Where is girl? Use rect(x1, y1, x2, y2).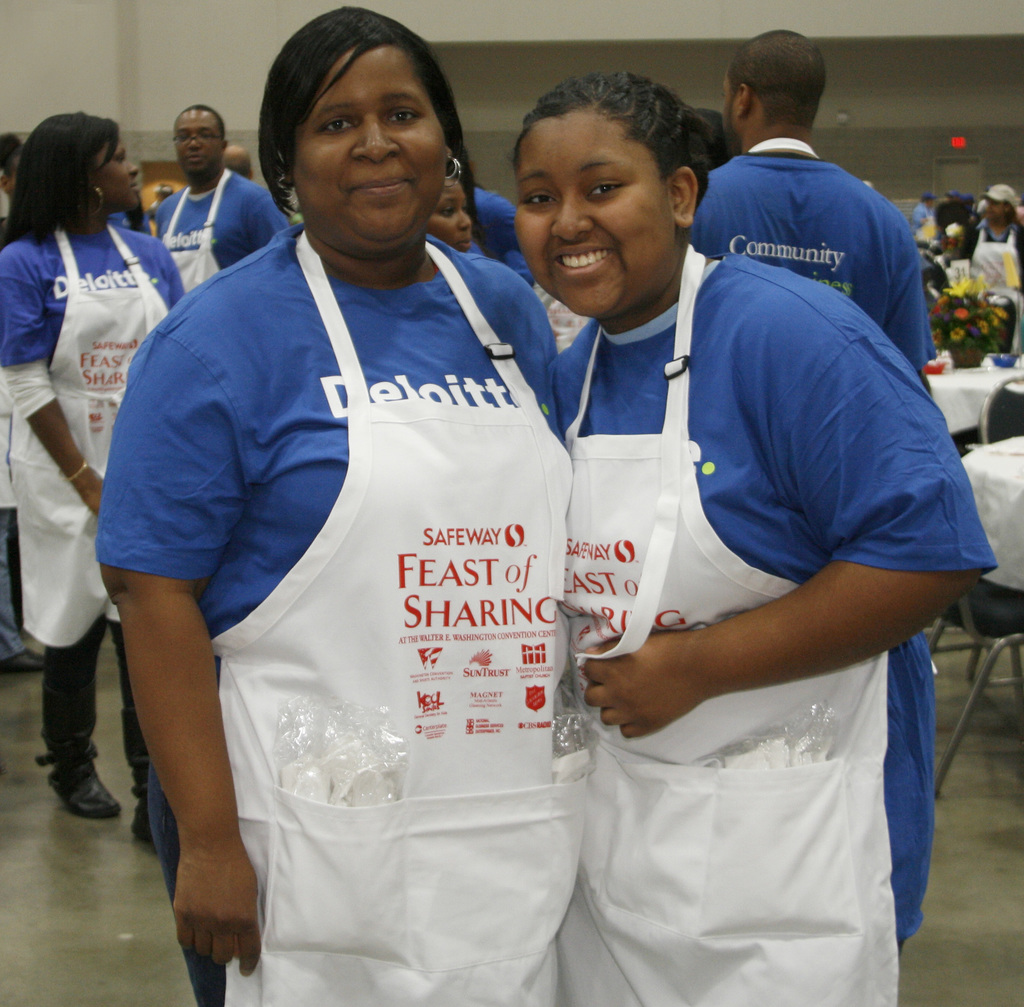
rect(95, 3, 575, 1006).
